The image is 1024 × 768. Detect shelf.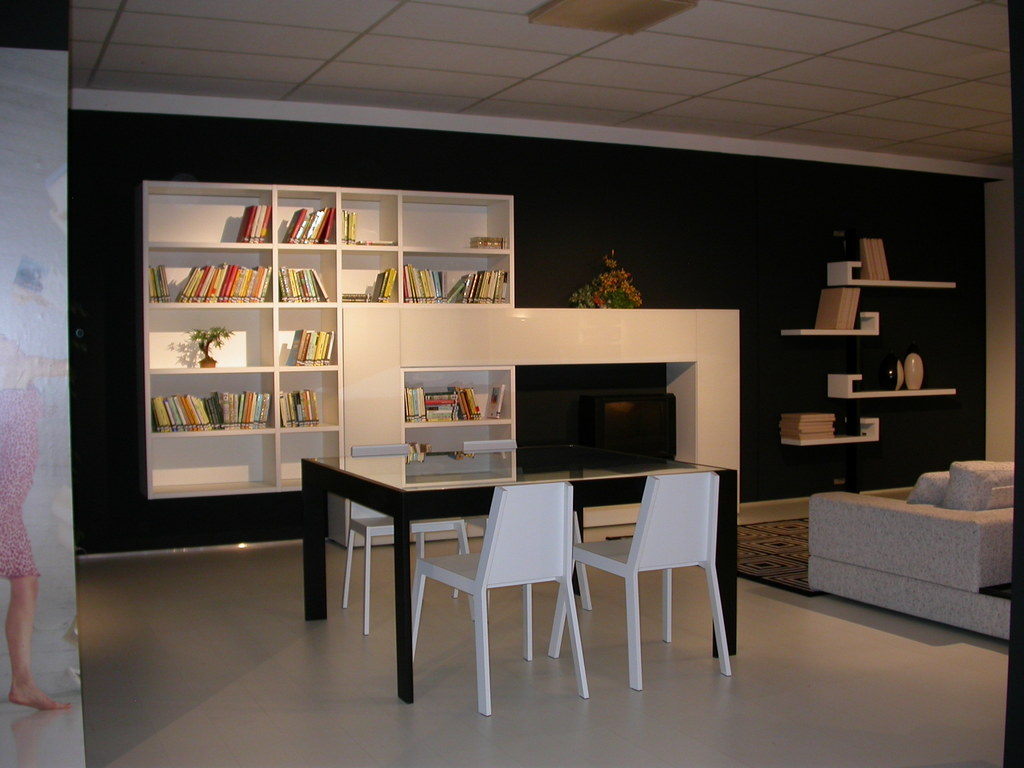
Detection: x1=401 y1=195 x2=513 y2=250.
